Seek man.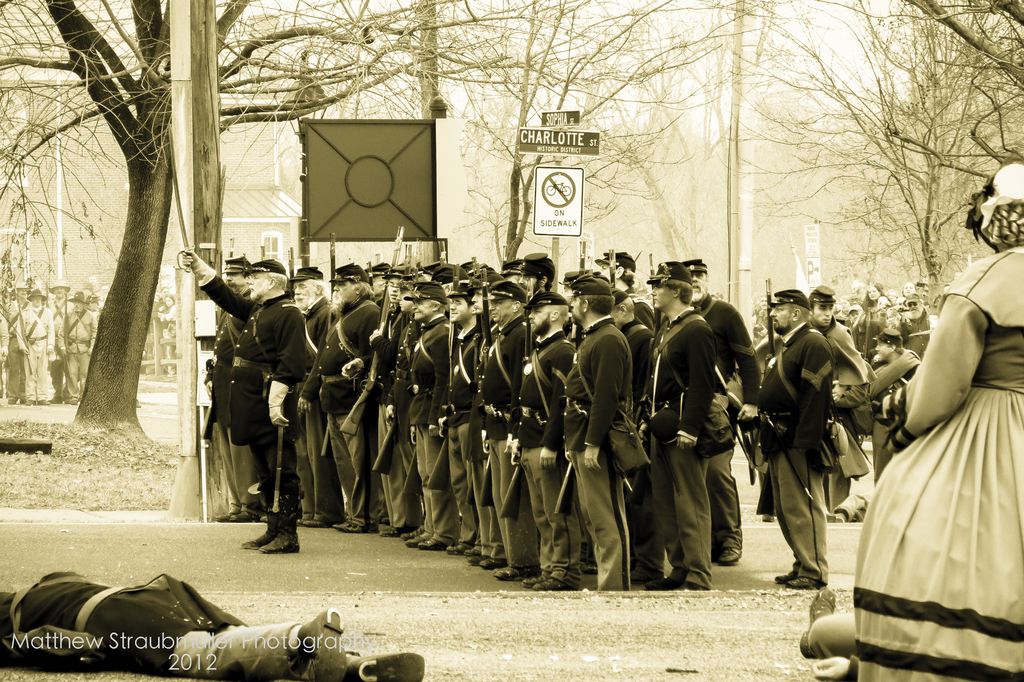
region(180, 246, 308, 553).
